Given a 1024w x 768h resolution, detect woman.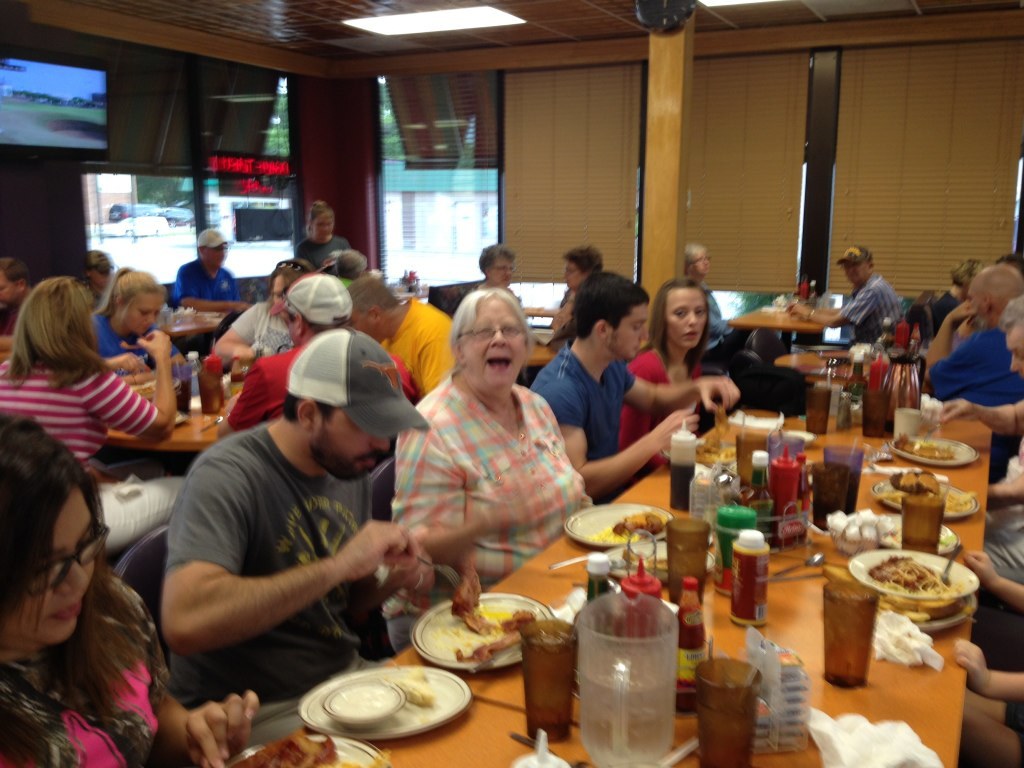
Rect(0, 272, 178, 474).
